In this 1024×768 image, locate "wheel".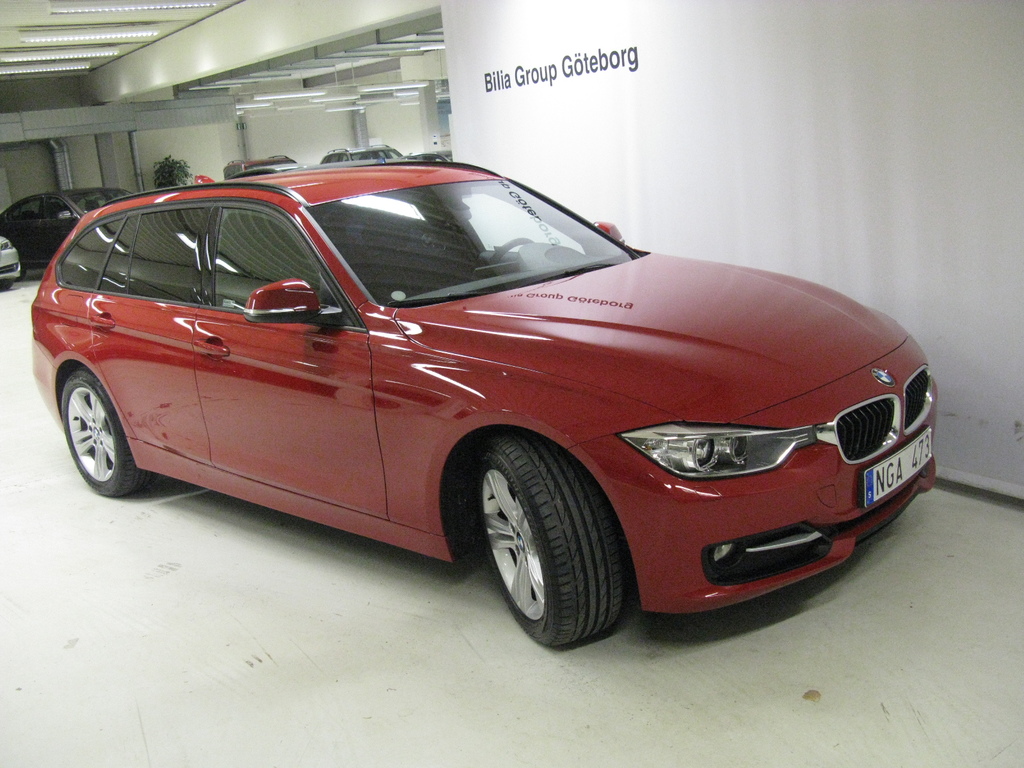
Bounding box: 476, 436, 619, 646.
